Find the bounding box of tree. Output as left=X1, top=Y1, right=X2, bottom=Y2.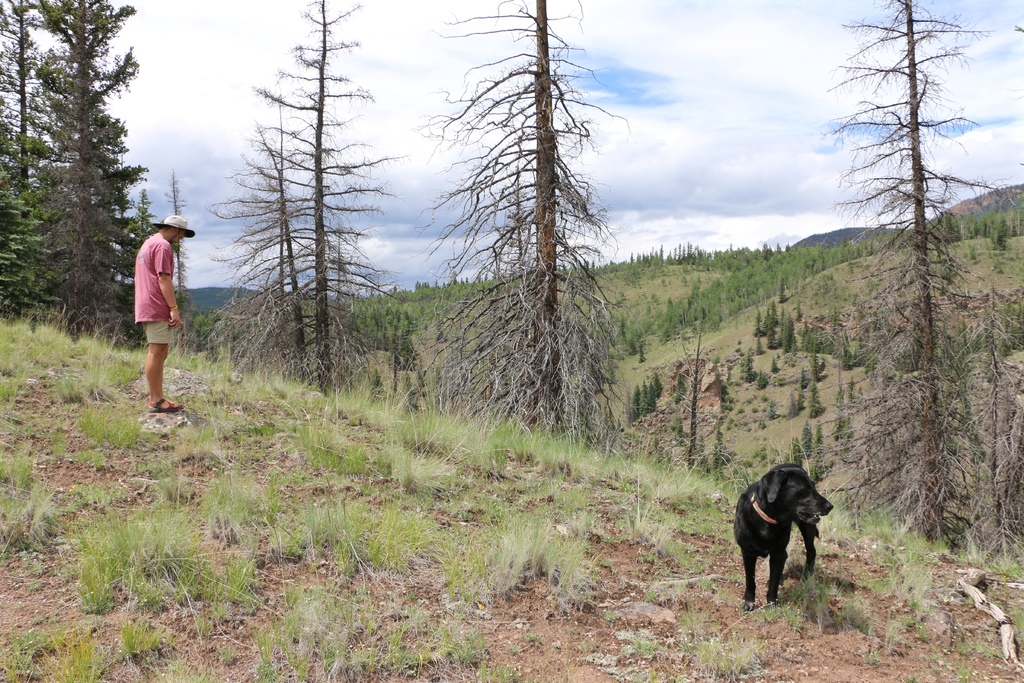
left=156, top=168, right=203, bottom=350.
